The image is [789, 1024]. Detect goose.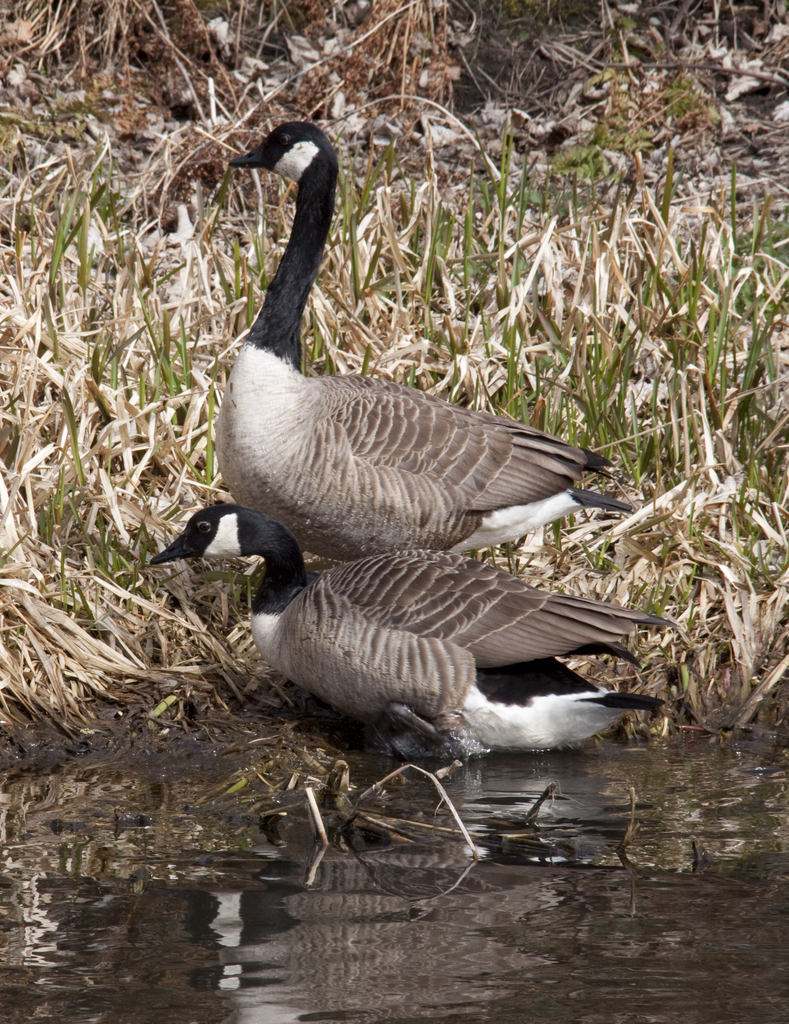
Detection: left=149, top=501, right=665, bottom=765.
